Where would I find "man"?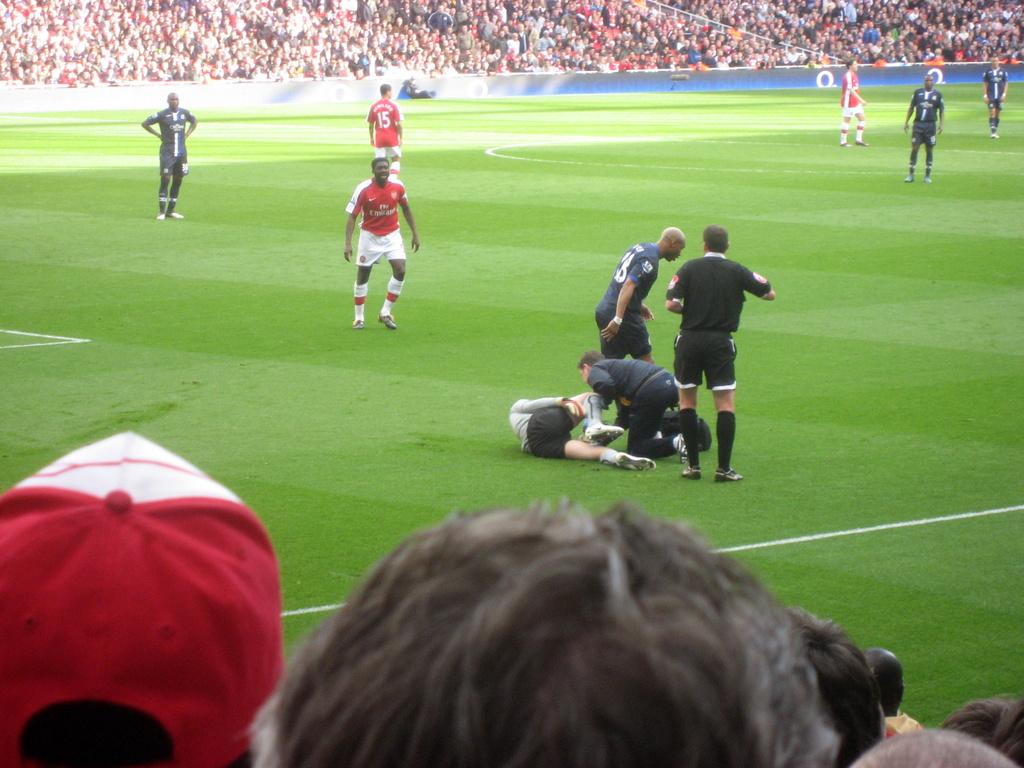
At (x1=500, y1=390, x2=659, y2=476).
